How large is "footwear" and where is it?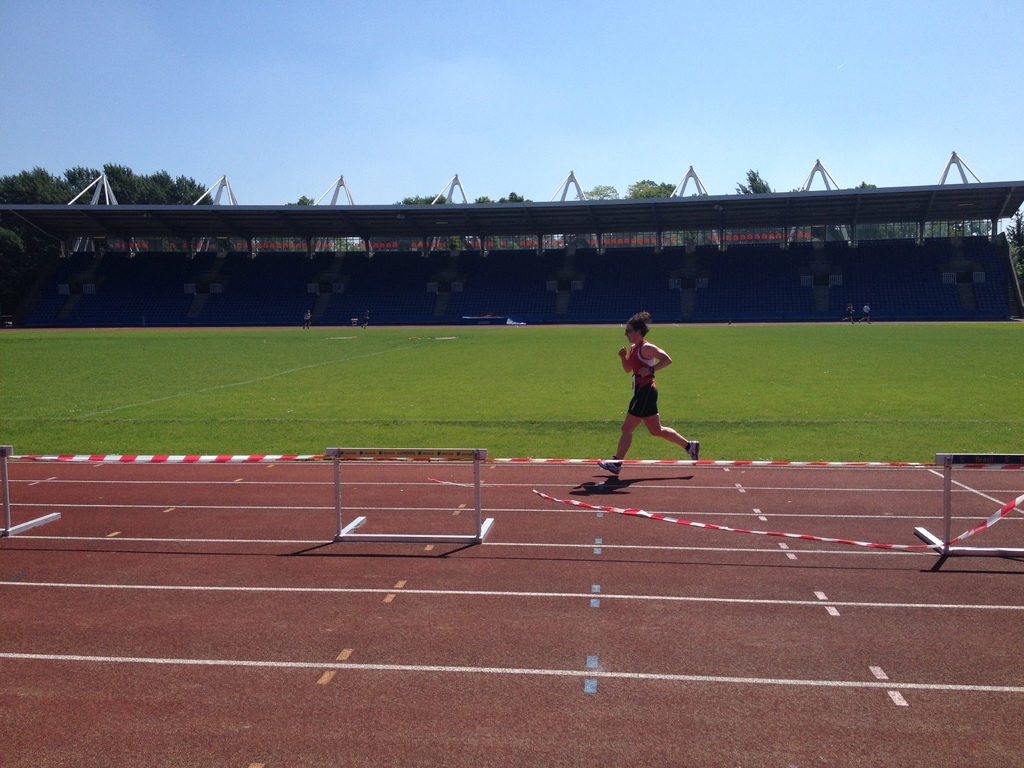
Bounding box: (593, 459, 625, 476).
